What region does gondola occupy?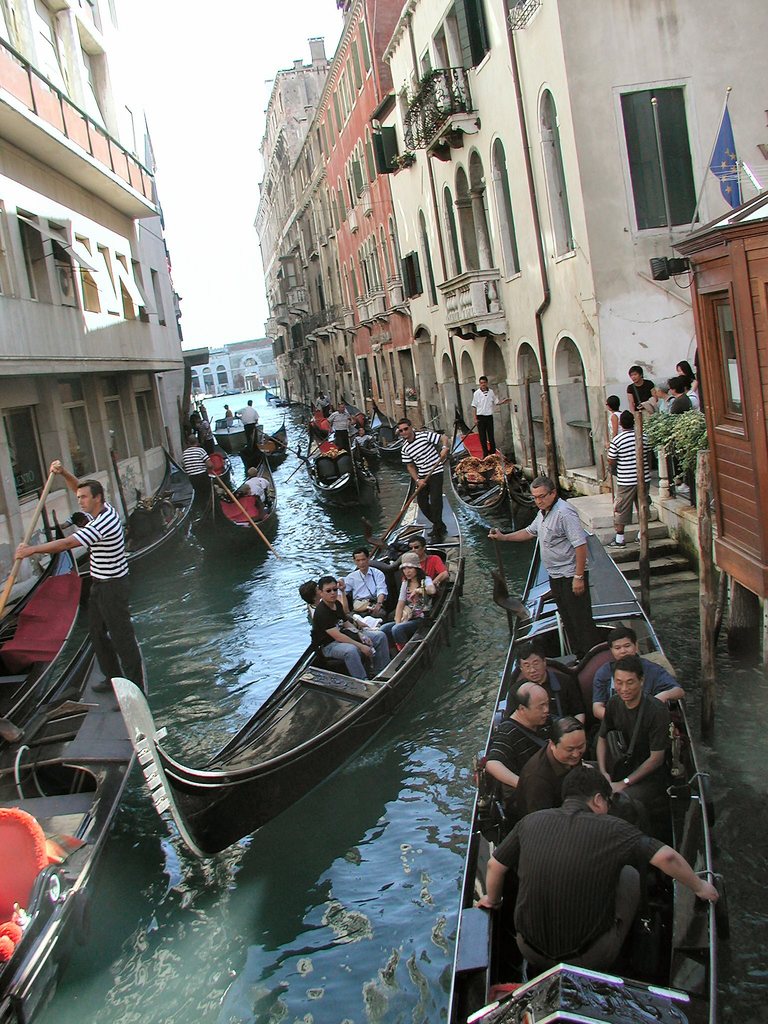
{"x1": 367, "y1": 395, "x2": 408, "y2": 456}.
